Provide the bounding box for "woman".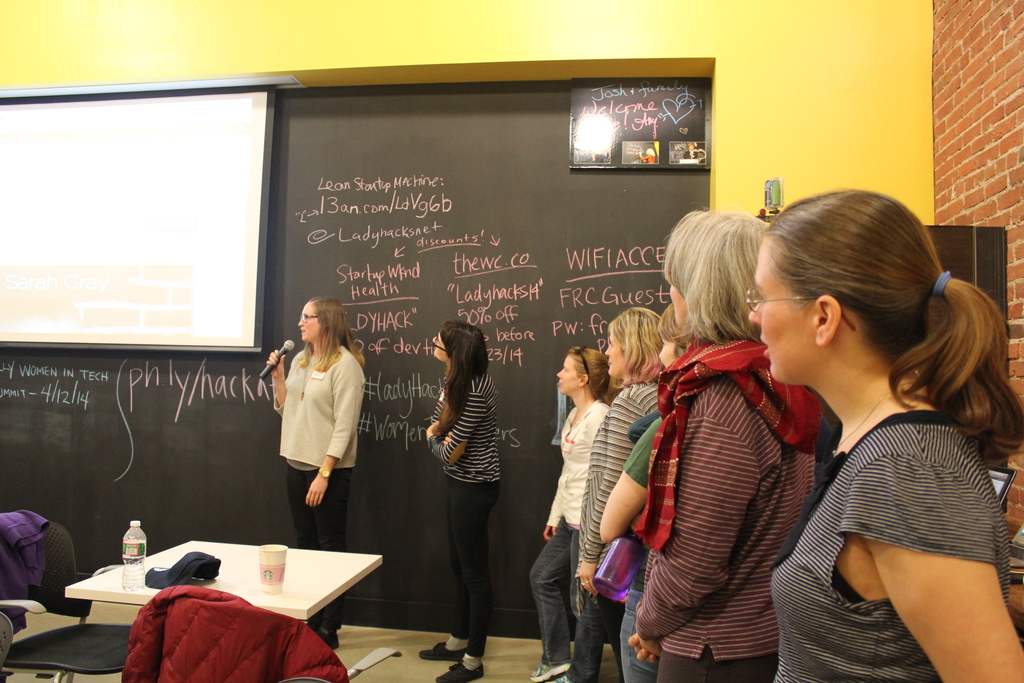
bbox(419, 317, 505, 682).
